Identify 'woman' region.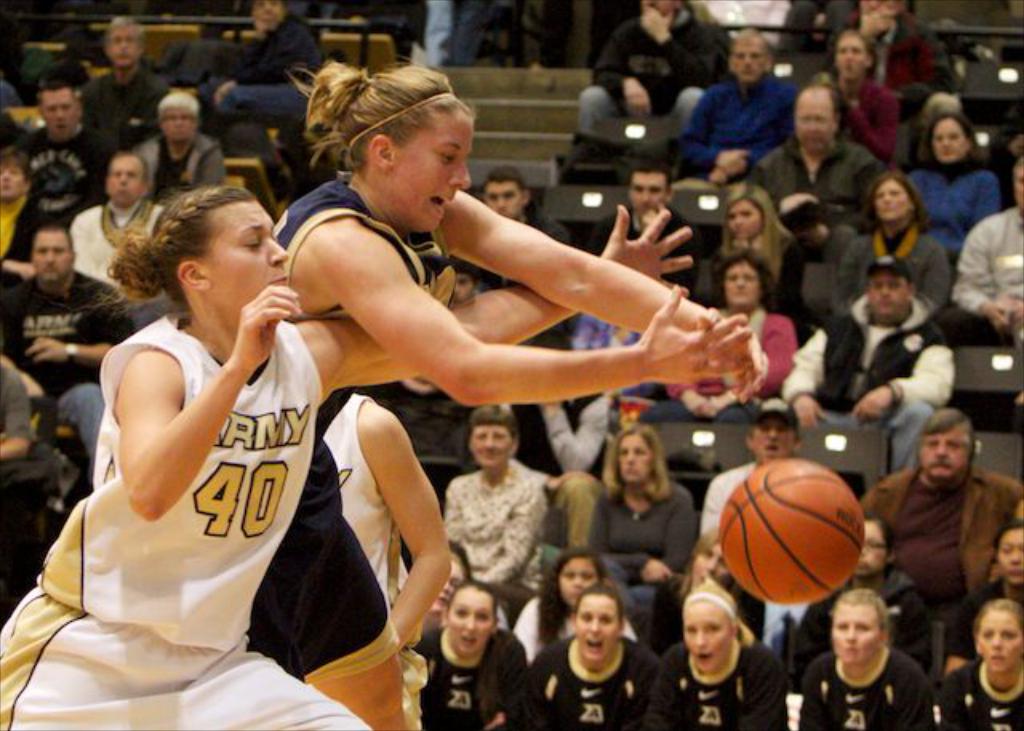
Region: detection(533, 579, 666, 729).
